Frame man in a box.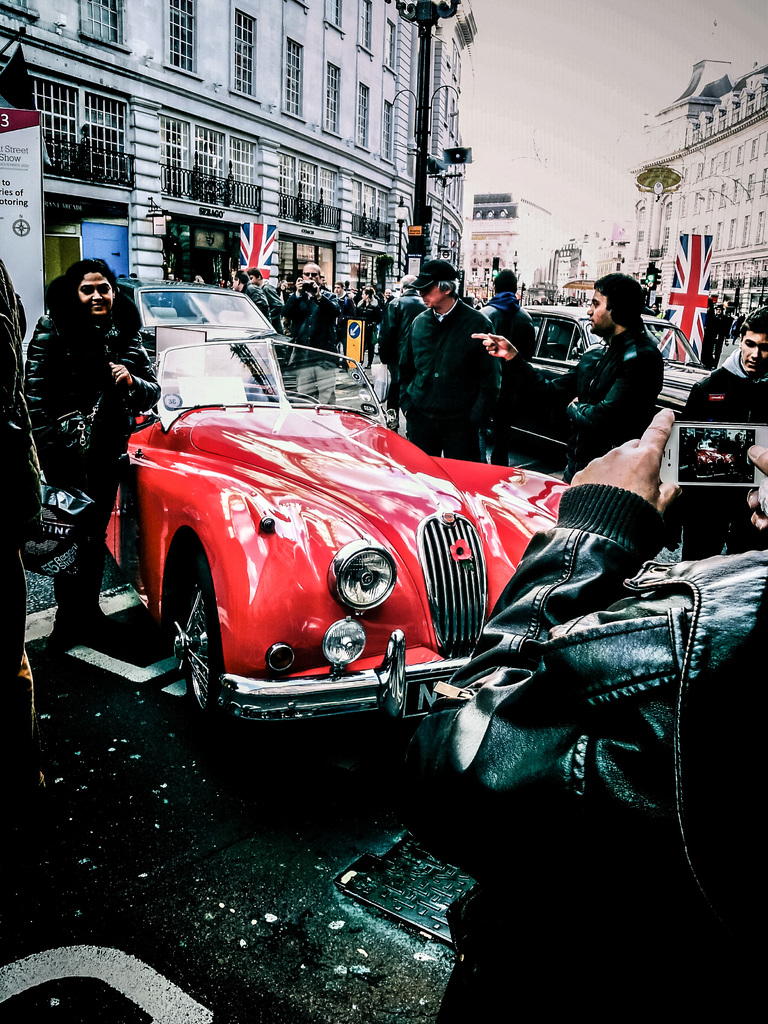
(0, 248, 55, 788).
